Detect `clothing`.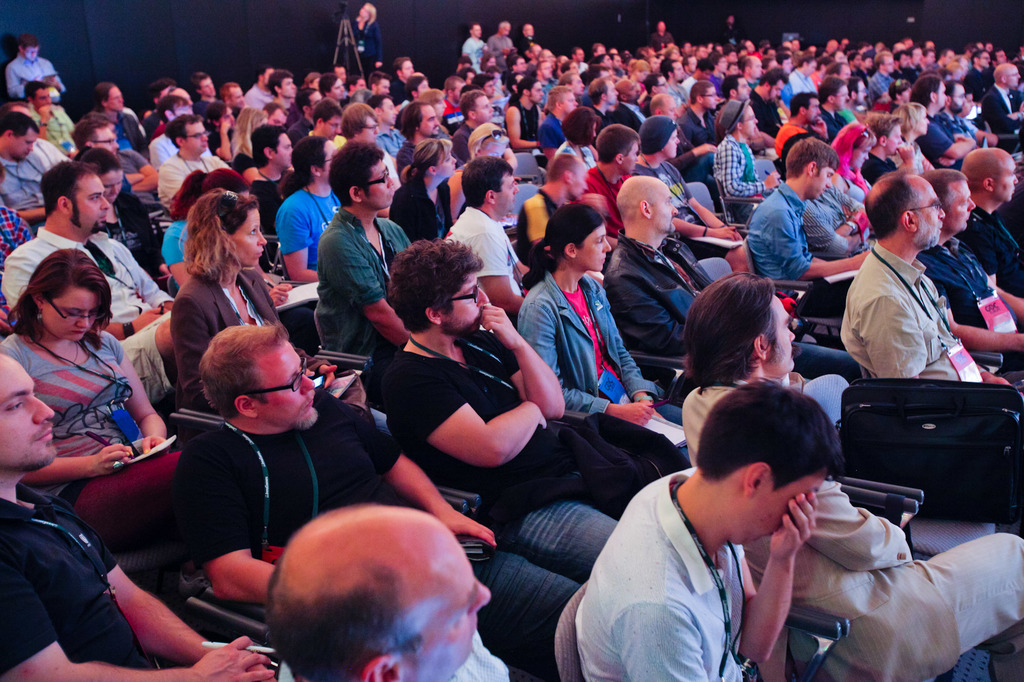
Detected at left=961, top=67, right=993, bottom=98.
